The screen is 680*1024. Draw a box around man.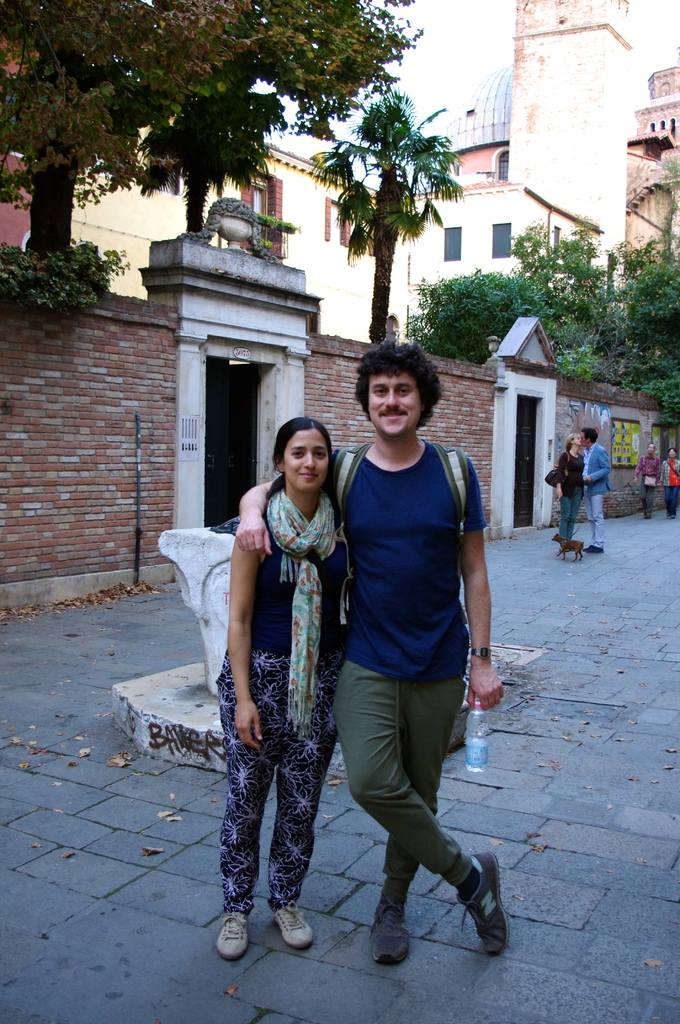
l=633, t=442, r=661, b=518.
